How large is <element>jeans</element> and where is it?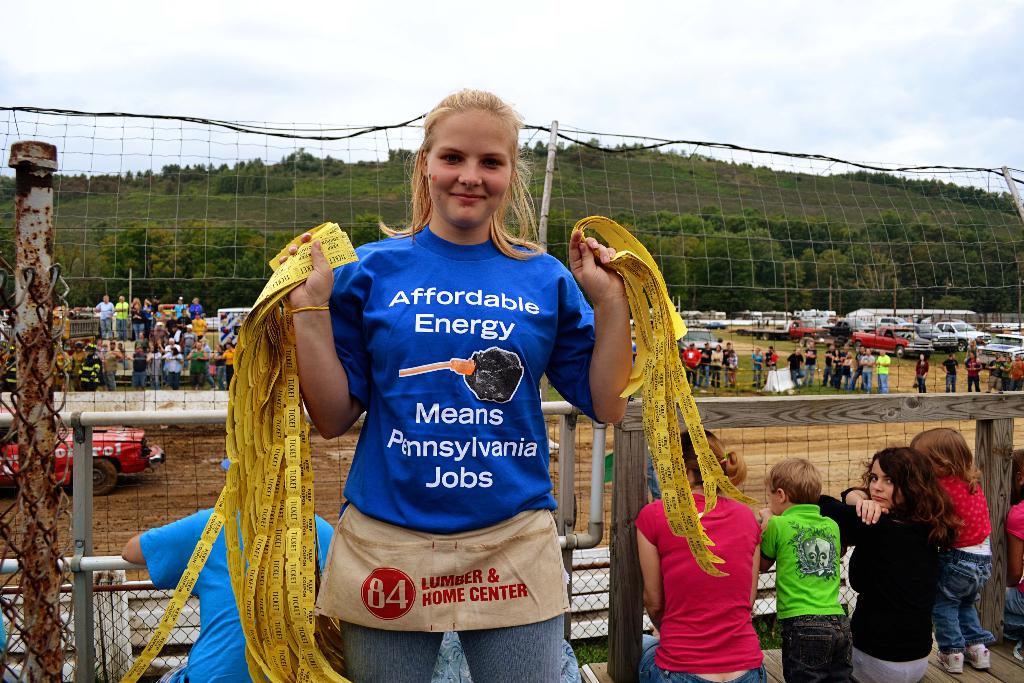
Bounding box: pyautogui.locateOnScreen(640, 631, 765, 682).
